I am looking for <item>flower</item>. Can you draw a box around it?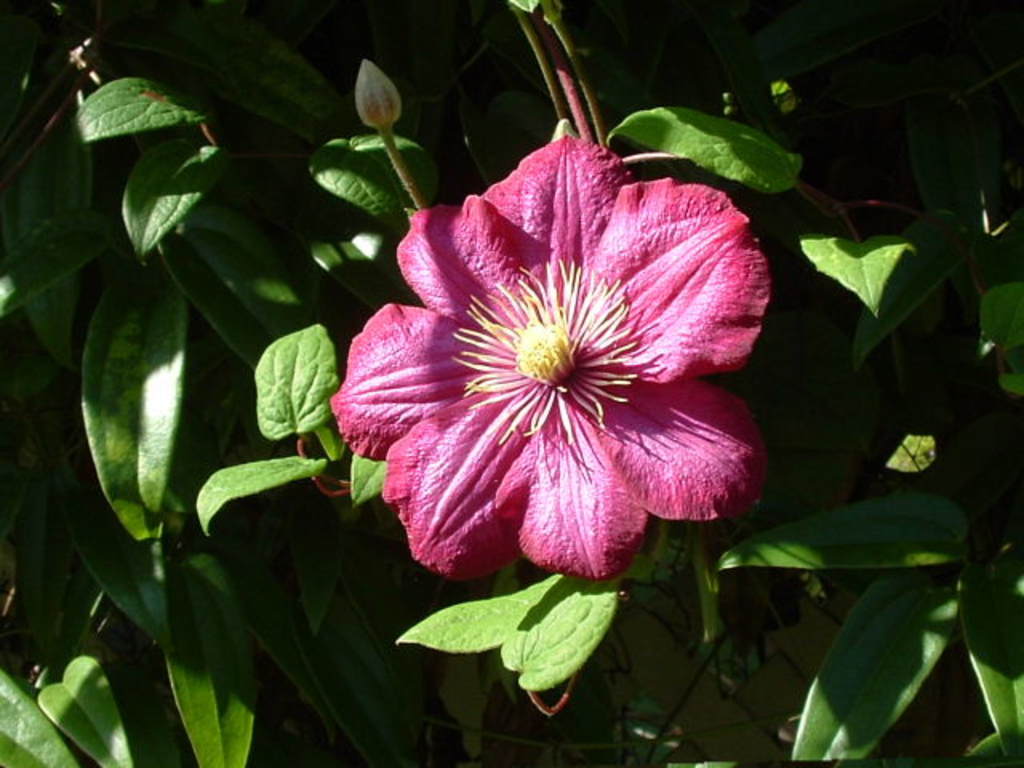
Sure, the bounding box is x1=331, y1=128, x2=752, y2=600.
